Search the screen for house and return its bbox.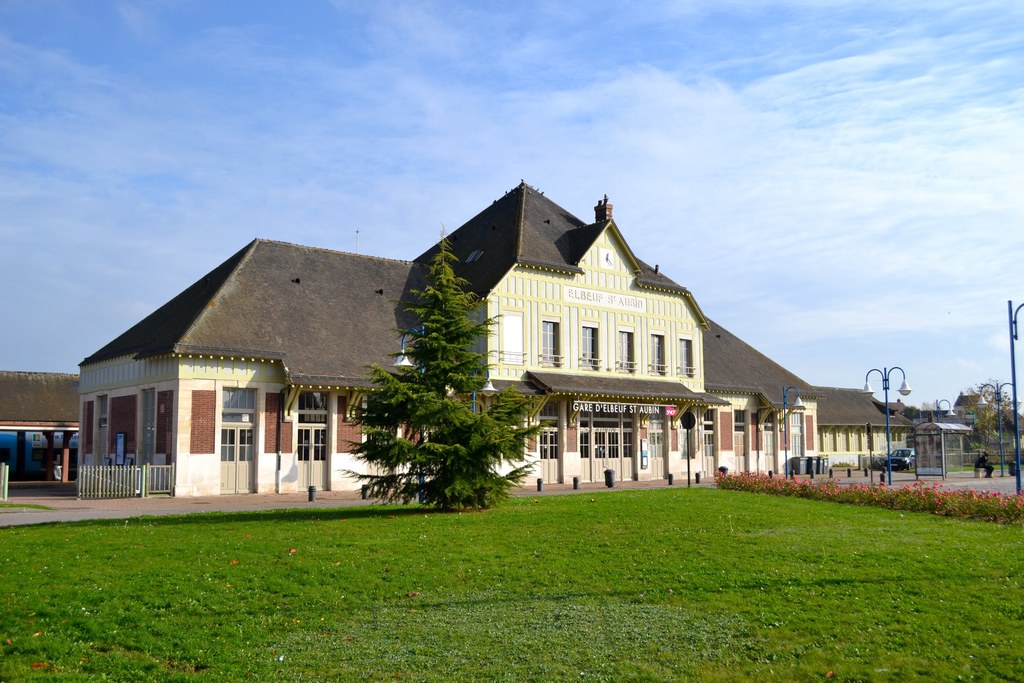
Found: box=[952, 390, 995, 421].
